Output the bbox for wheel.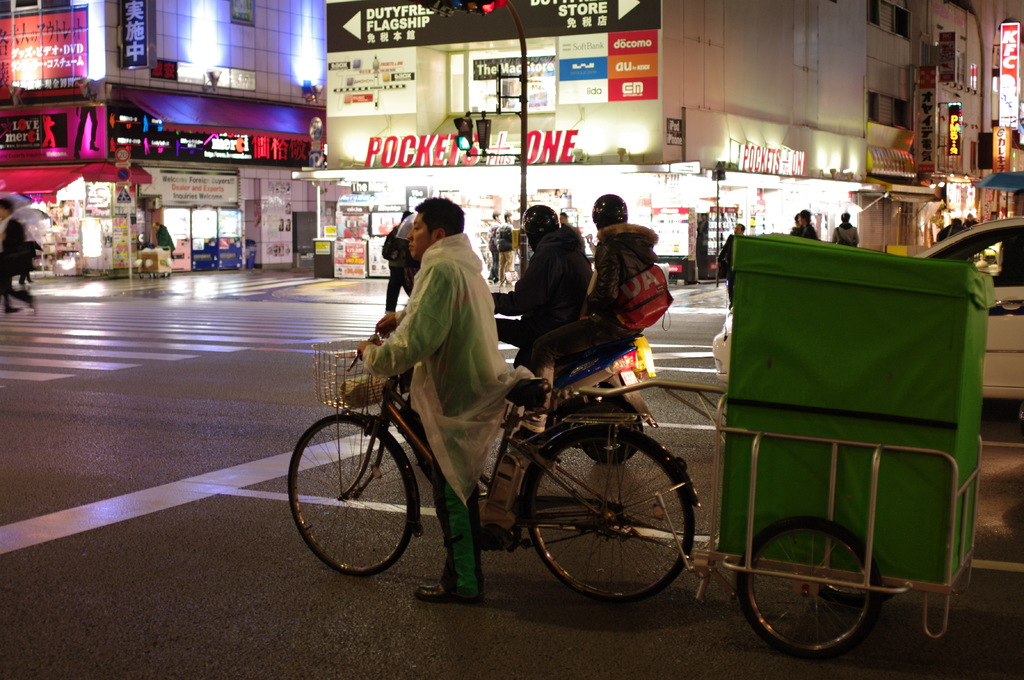
BBox(527, 431, 696, 603).
